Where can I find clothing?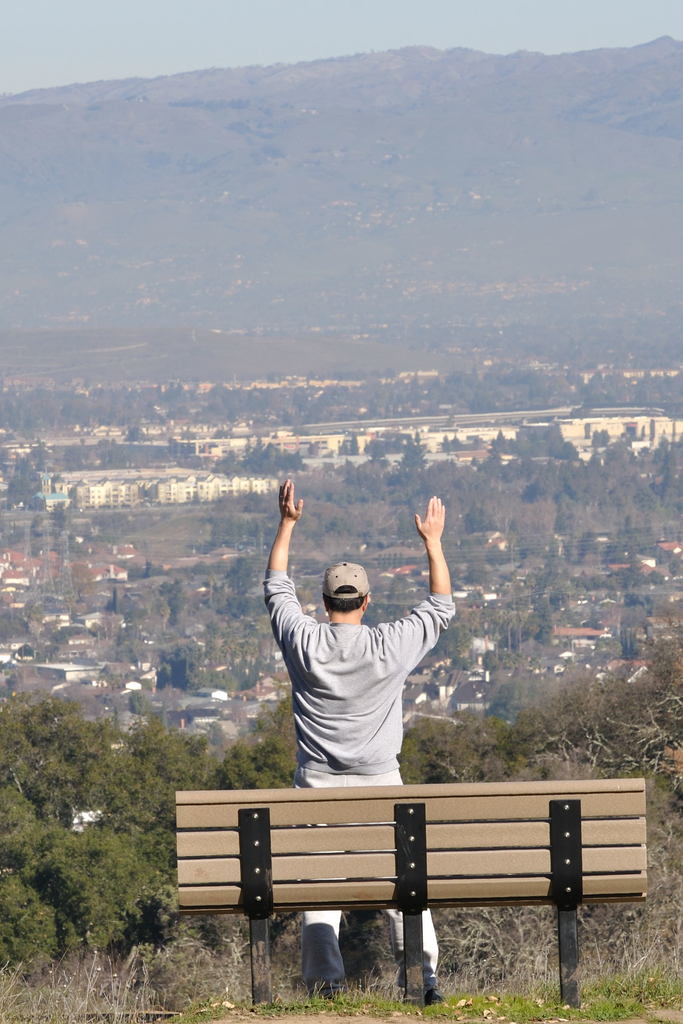
You can find it at box=[257, 568, 452, 986].
